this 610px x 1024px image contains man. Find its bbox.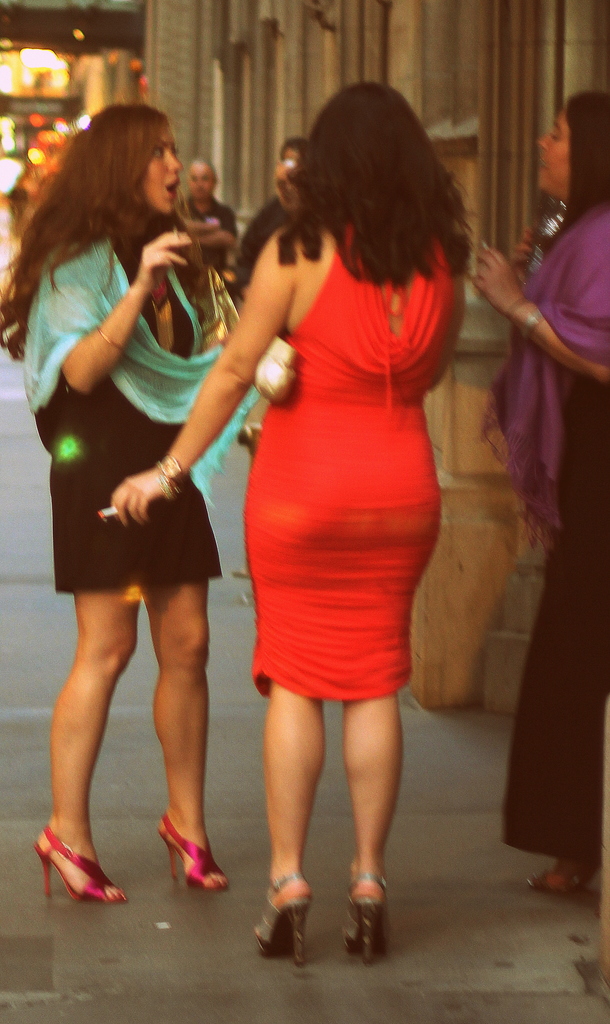
region(235, 136, 311, 304).
